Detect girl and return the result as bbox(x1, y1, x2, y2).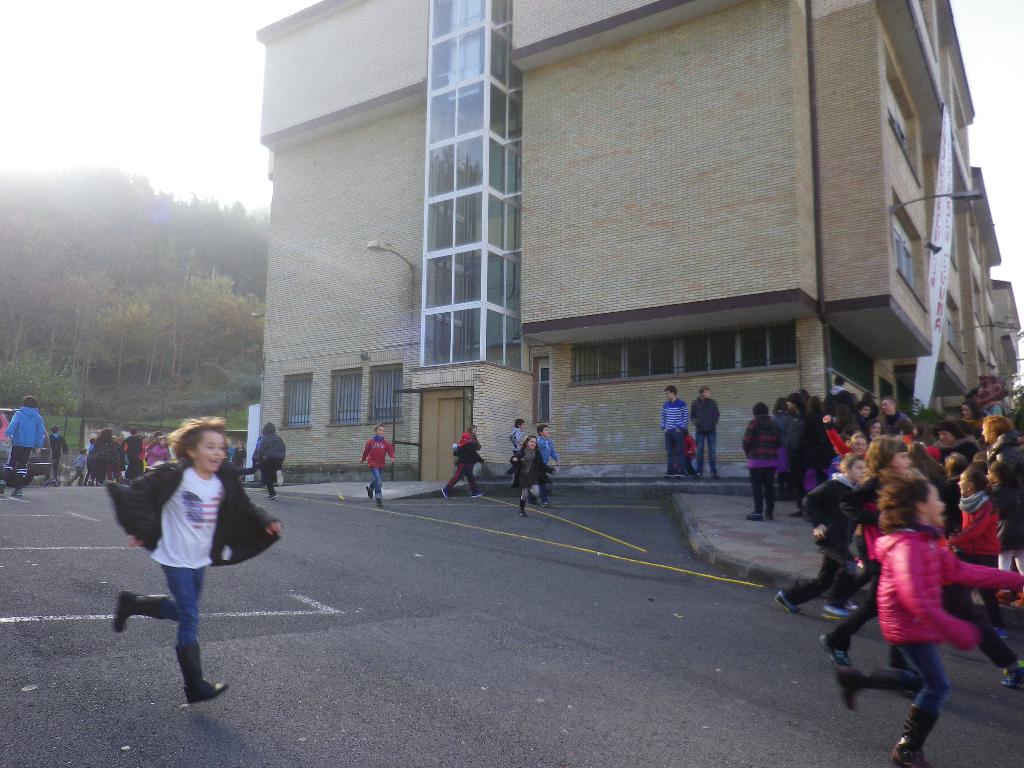
bbox(465, 422, 479, 449).
